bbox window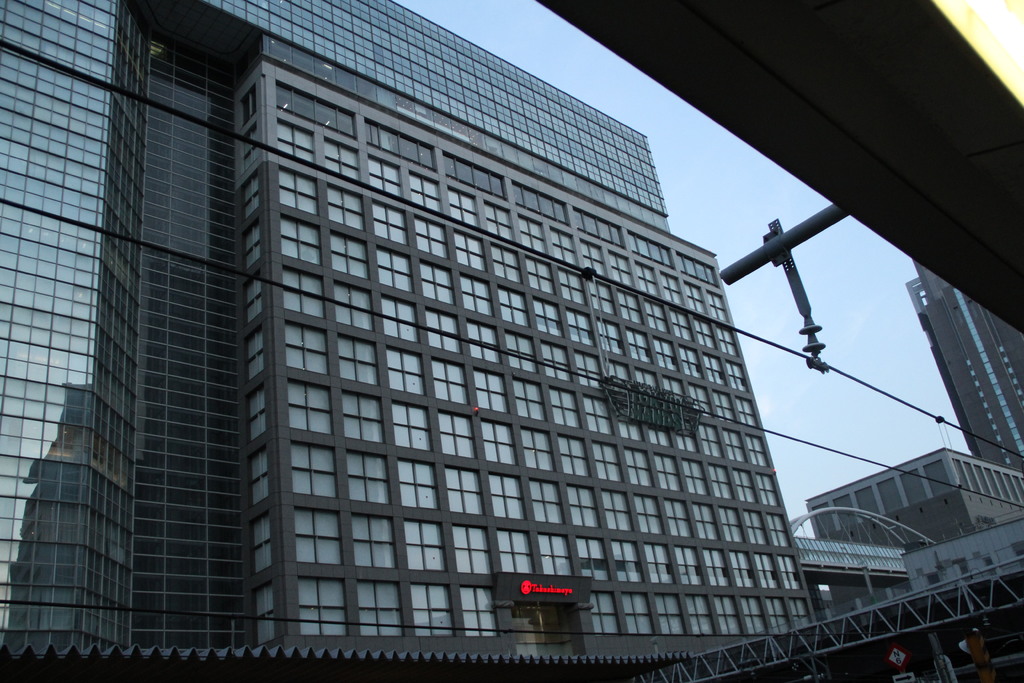
[679,587,710,636]
